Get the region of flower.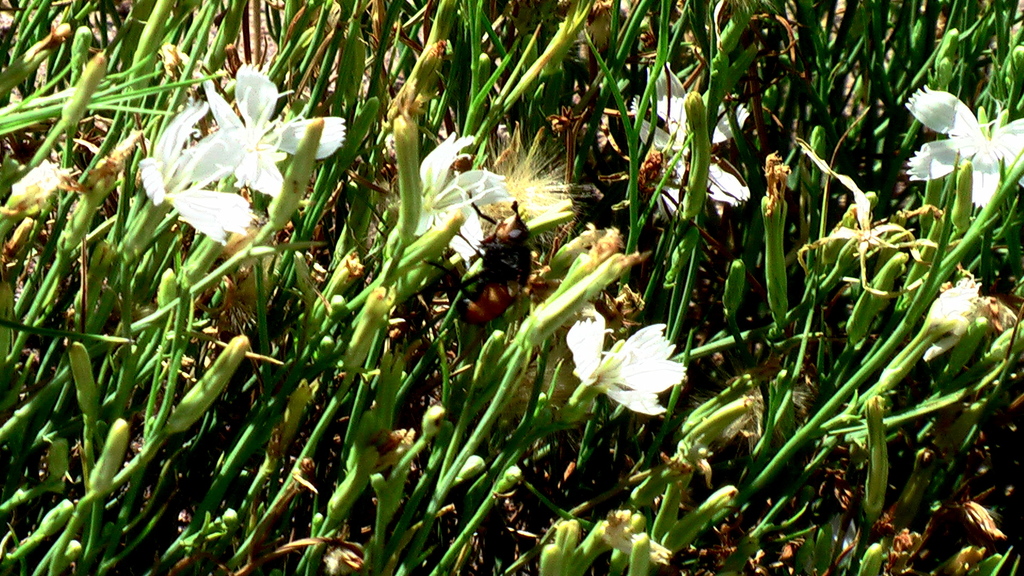
bbox=[927, 282, 979, 328].
